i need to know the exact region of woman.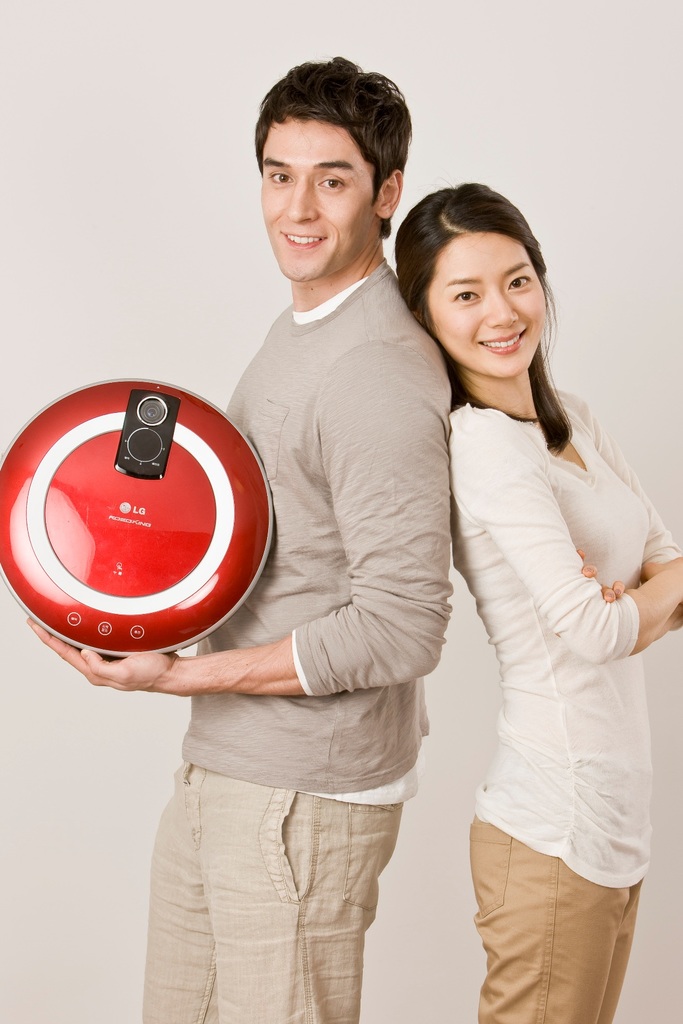
Region: bbox(393, 169, 664, 1018).
